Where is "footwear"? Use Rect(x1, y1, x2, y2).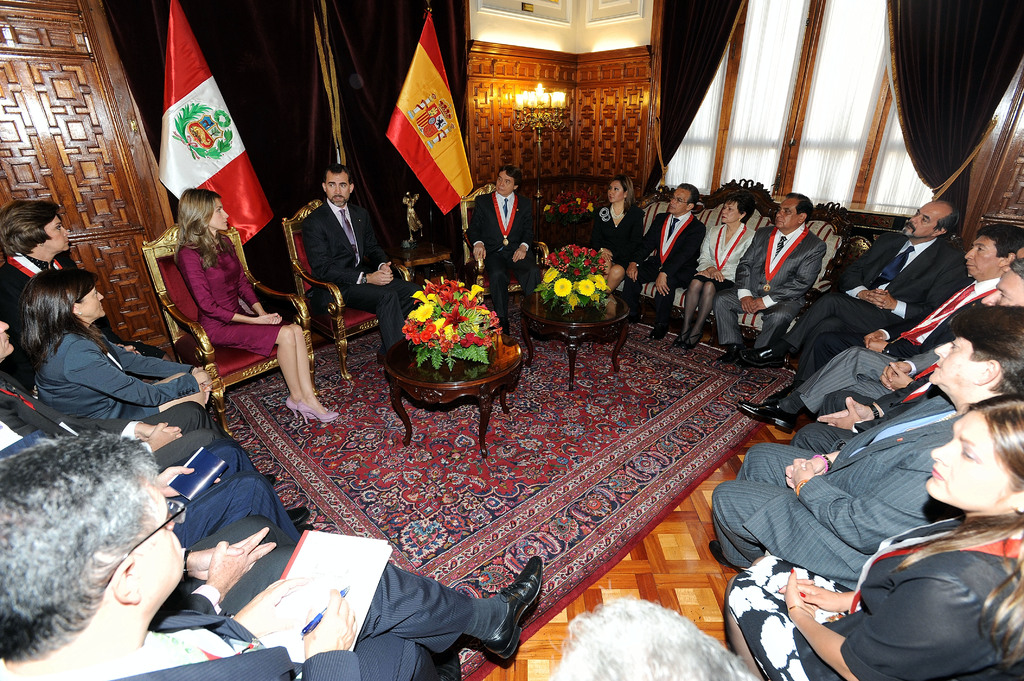
Rect(681, 332, 703, 349).
